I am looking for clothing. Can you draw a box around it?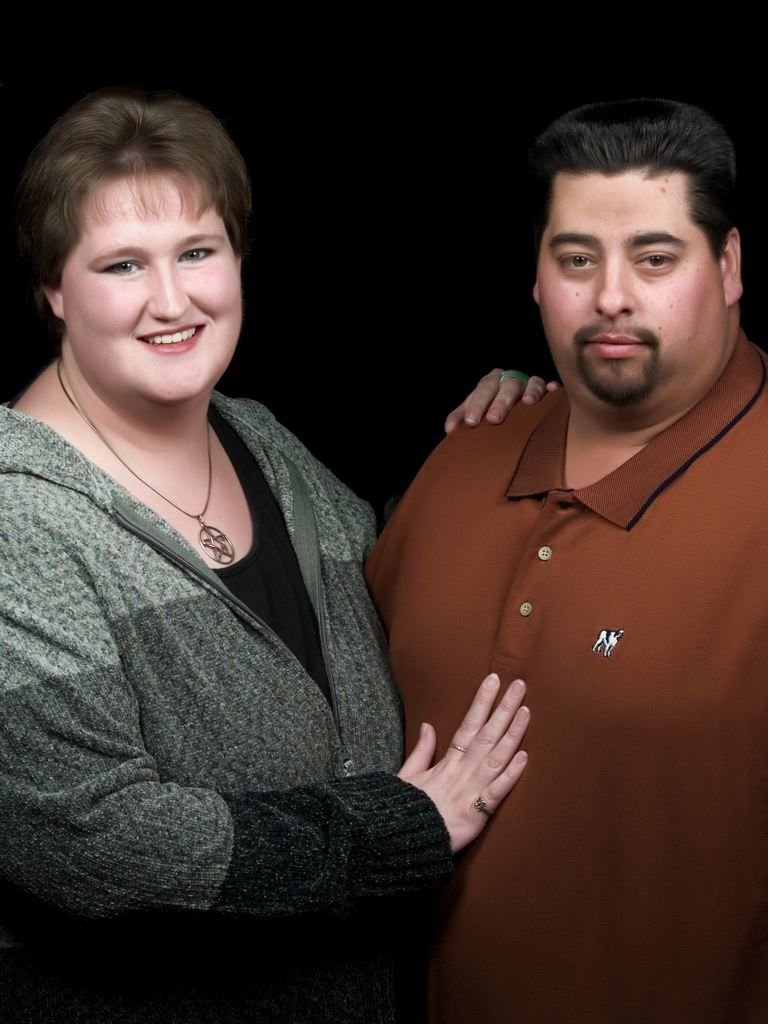
Sure, the bounding box is region(0, 379, 455, 1023).
